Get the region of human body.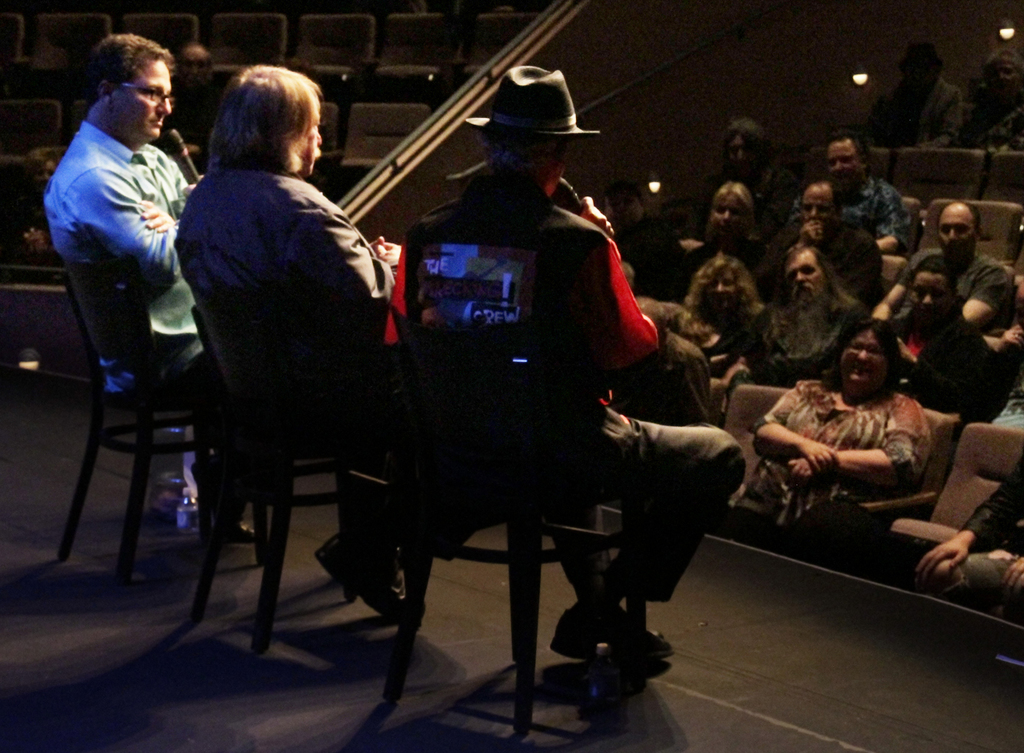
(left=658, top=172, right=761, bottom=287).
